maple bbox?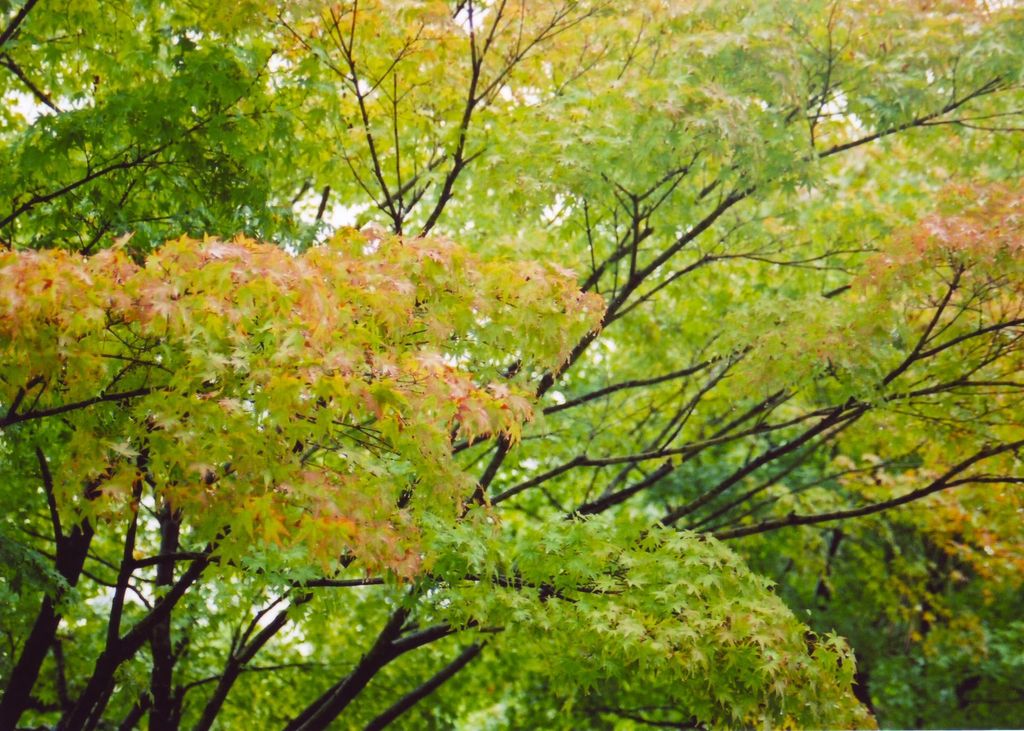
Rect(0, 2, 1023, 730)
